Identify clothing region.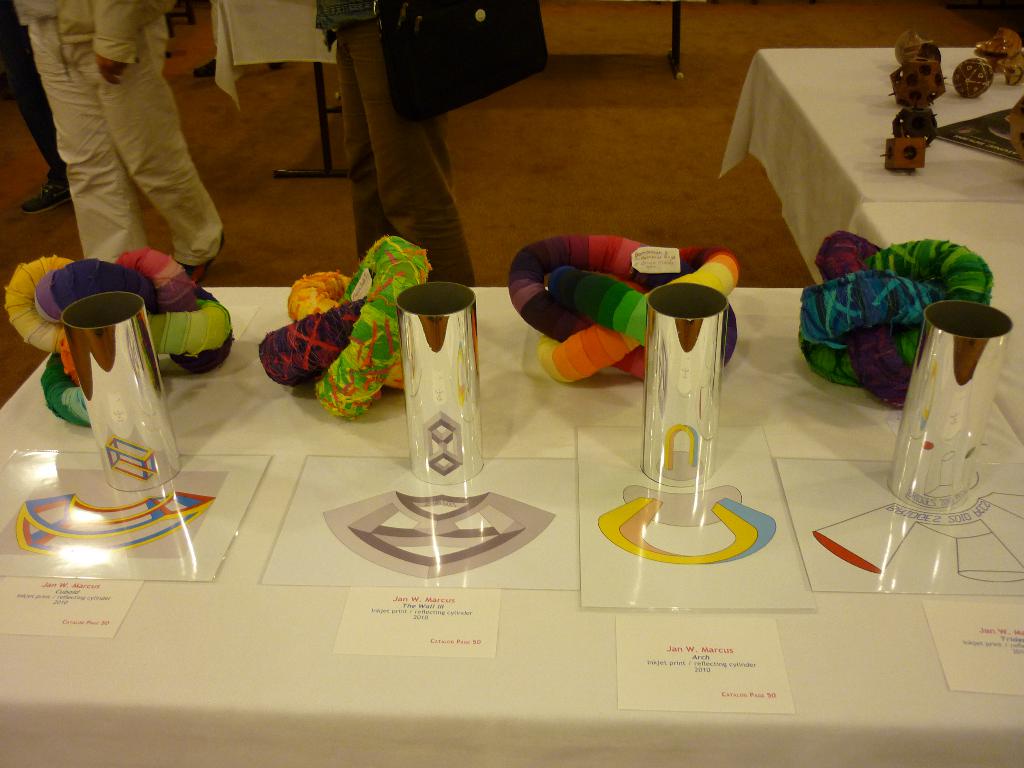
Region: region(324, 0, 523, 287).
